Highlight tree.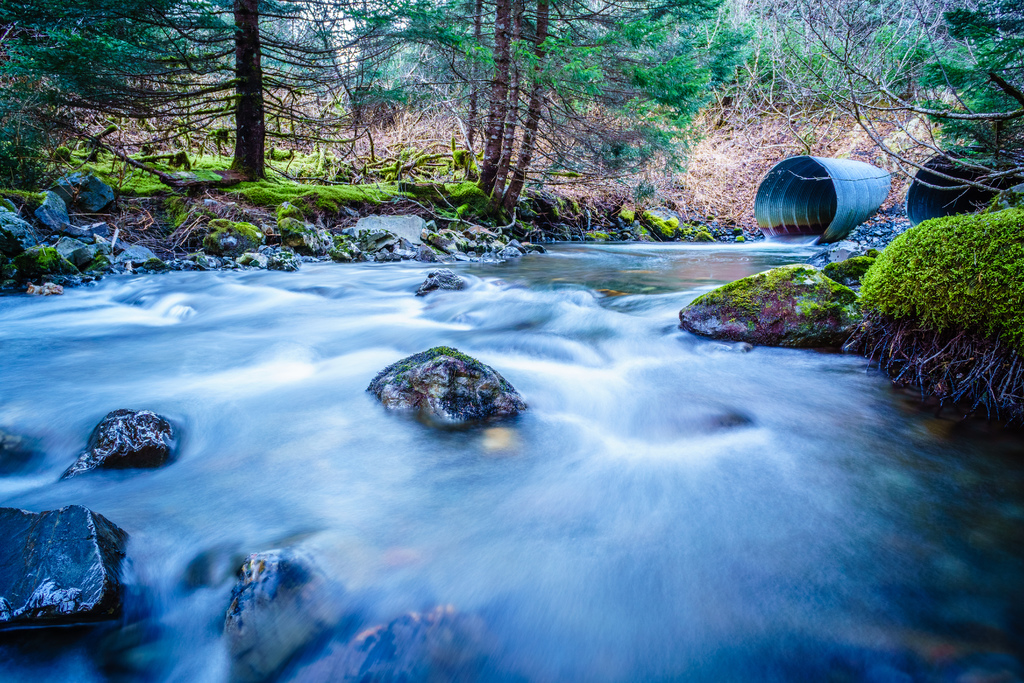
Highlighted region: left=371, top=0, right=712, bottom=206.
